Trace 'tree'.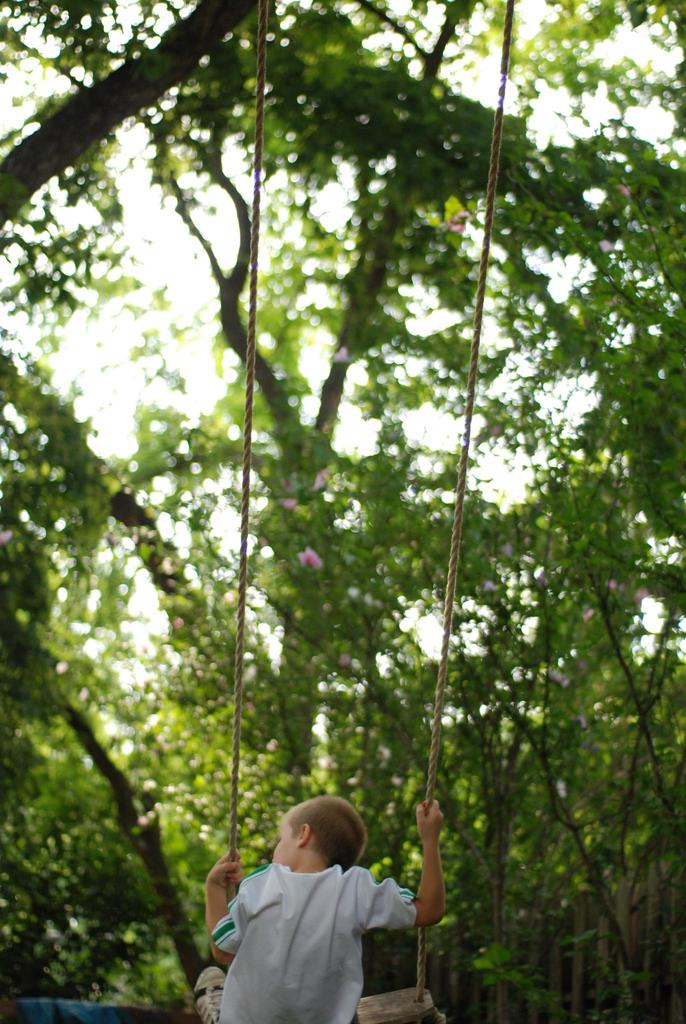
Traced to rect(0, 0, 685, 1023).
